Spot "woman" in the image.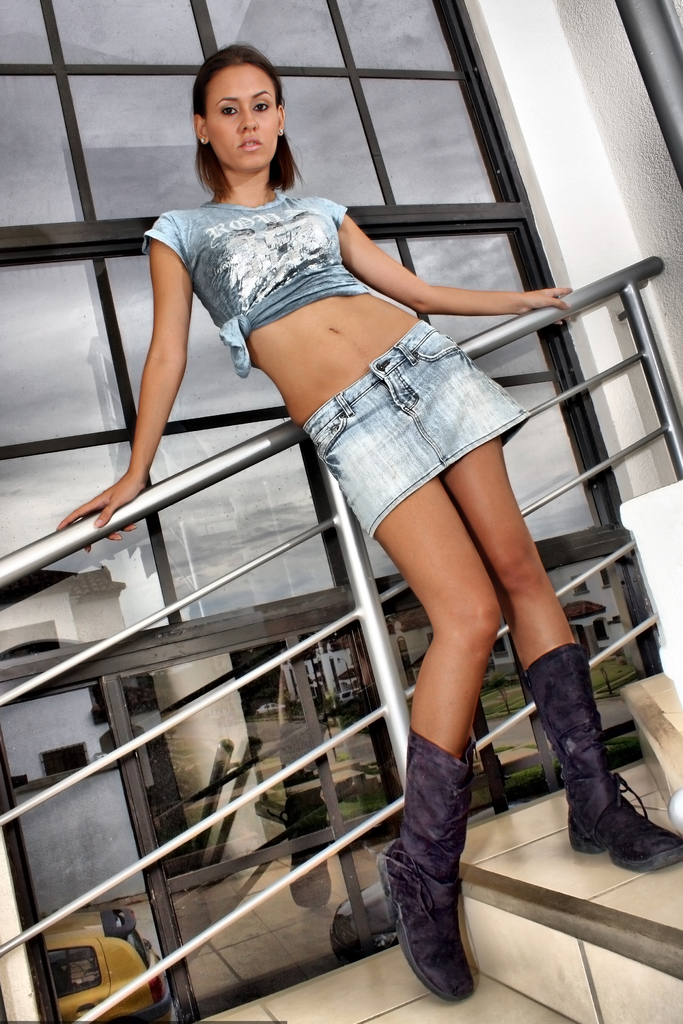
"woman" found at [56,43,682,1000].
